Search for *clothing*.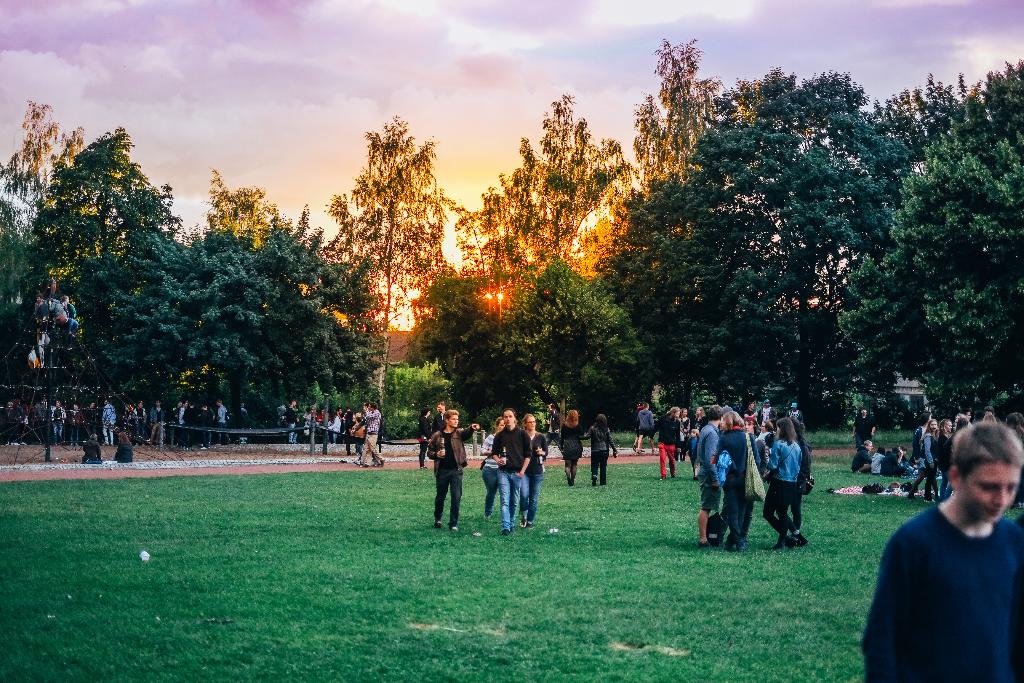
Found at left=715, top=426, right=765, bottom=545.
